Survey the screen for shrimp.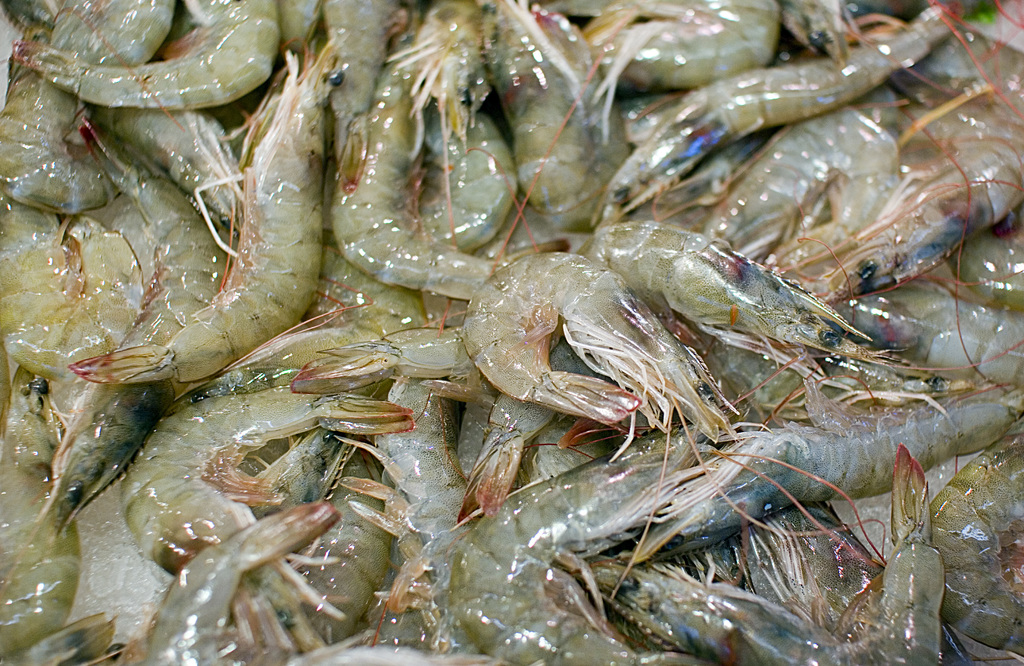
Survey found: <region>0, 371, 84, 665</region>.
